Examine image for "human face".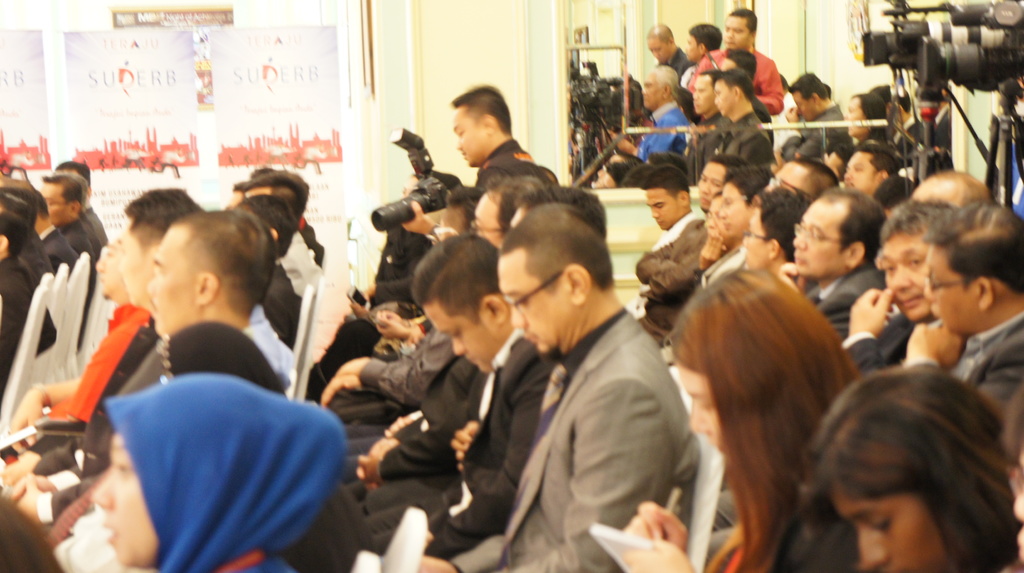
Examination result: (left=690, top=76, right=714, bottom=118).
